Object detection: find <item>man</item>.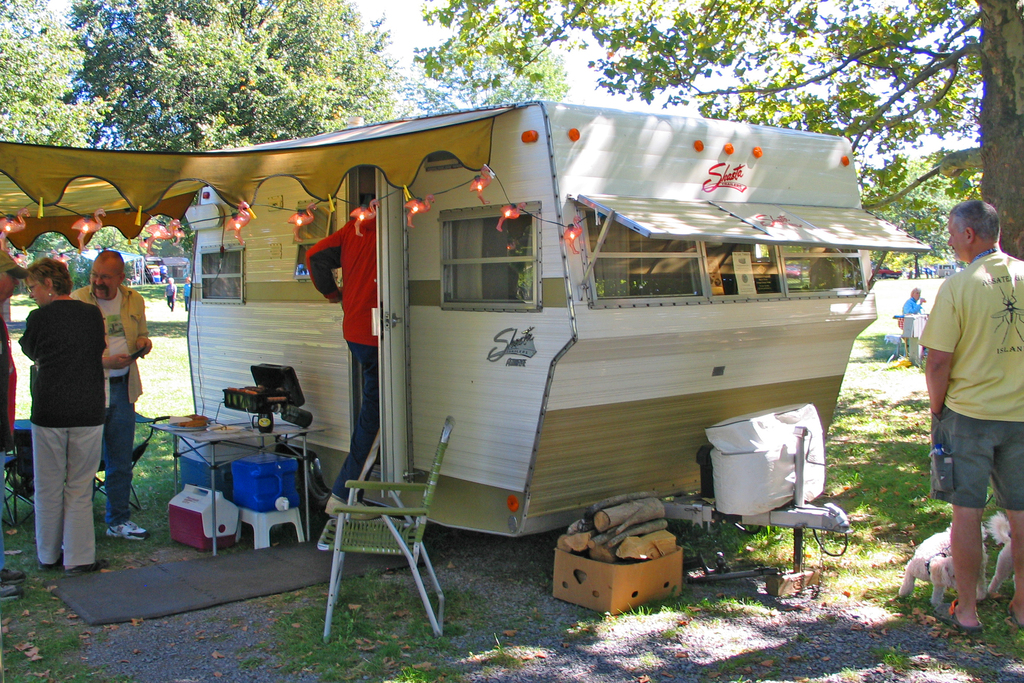
919/200/1023/620.
